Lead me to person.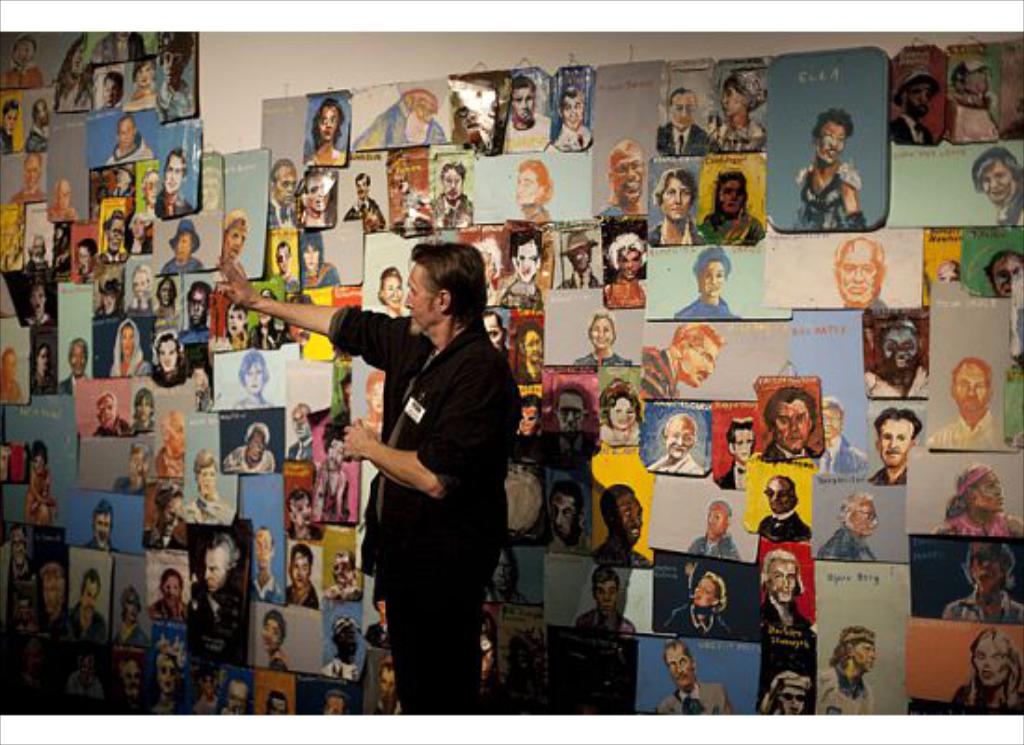
Lead to <region>231, 352, 277, 412</region>.
